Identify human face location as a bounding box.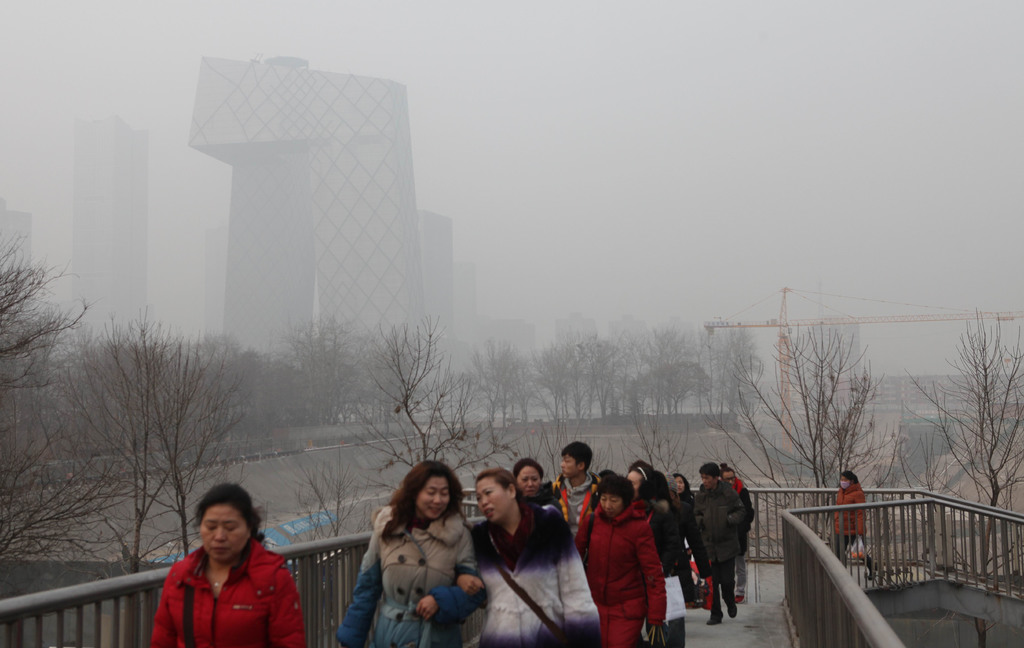
477 481 513 522.
